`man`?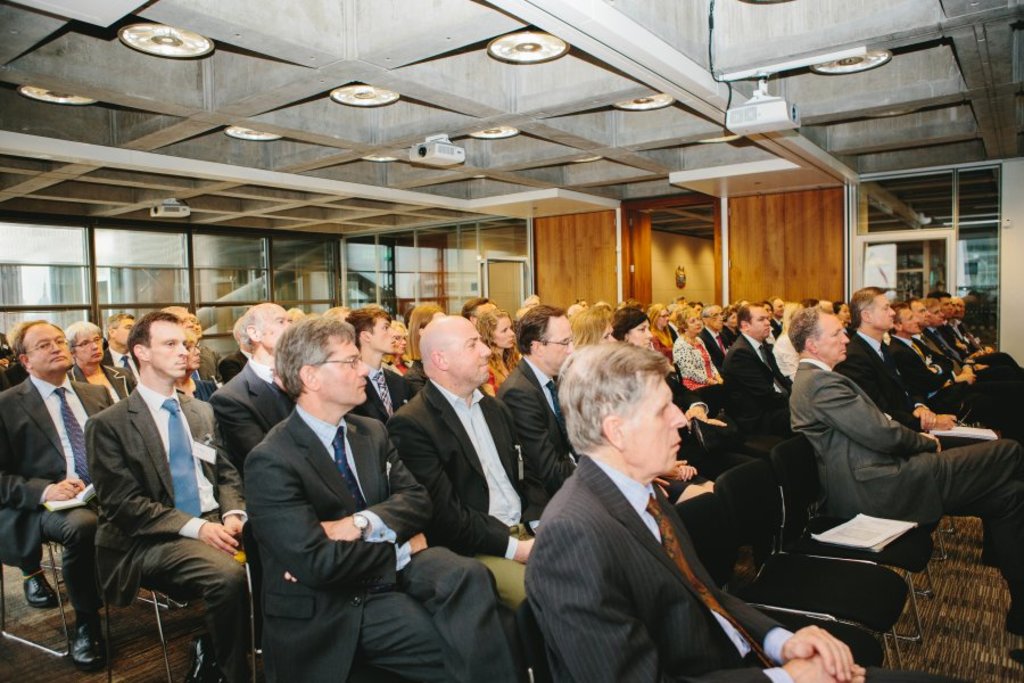
909,298,1023,382
